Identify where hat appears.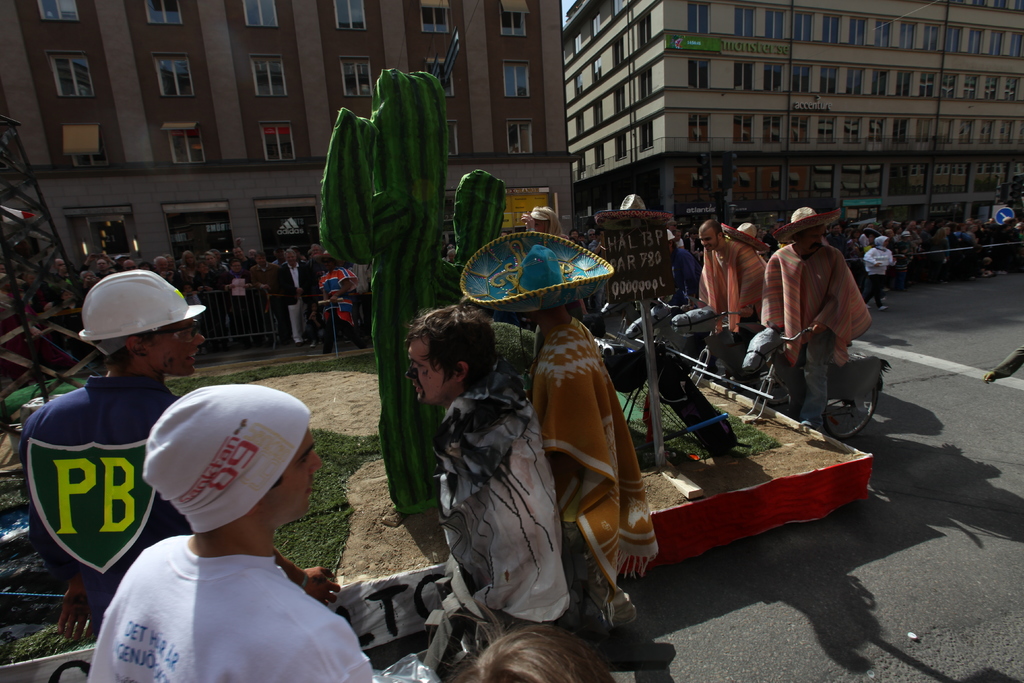
Appears at region(596, 193, 671, 236).
